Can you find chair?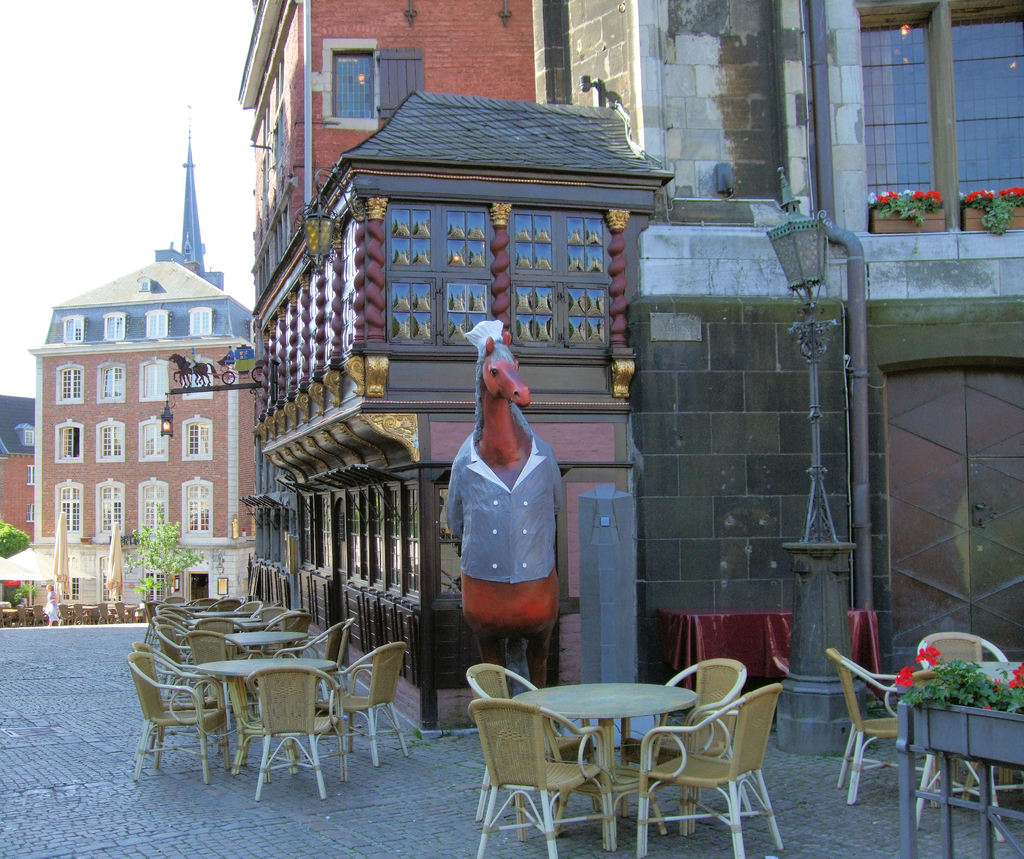
Yes, bounding box: (204,597,242,610).
